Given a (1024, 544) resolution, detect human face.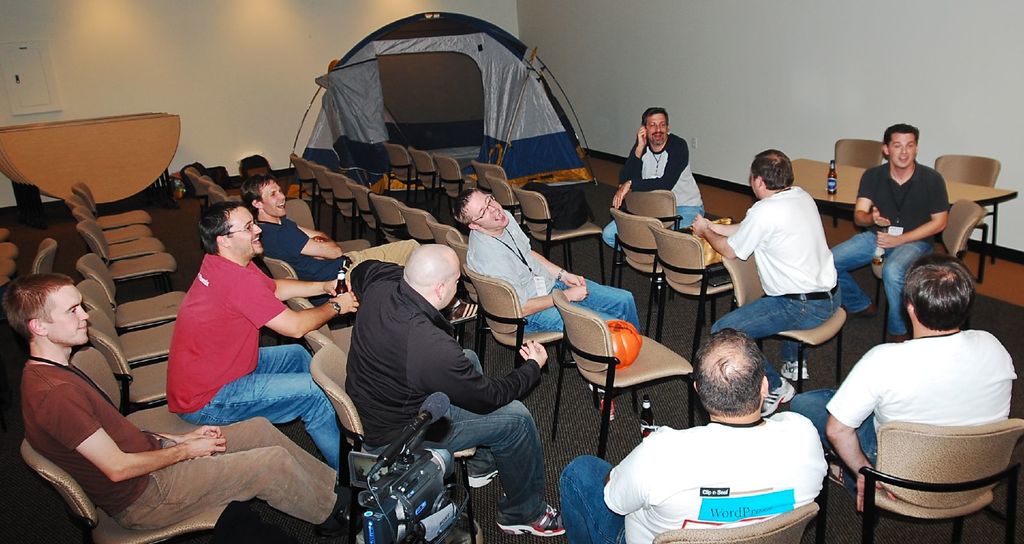
[left=470, top=191, right=511, bottom=231].
